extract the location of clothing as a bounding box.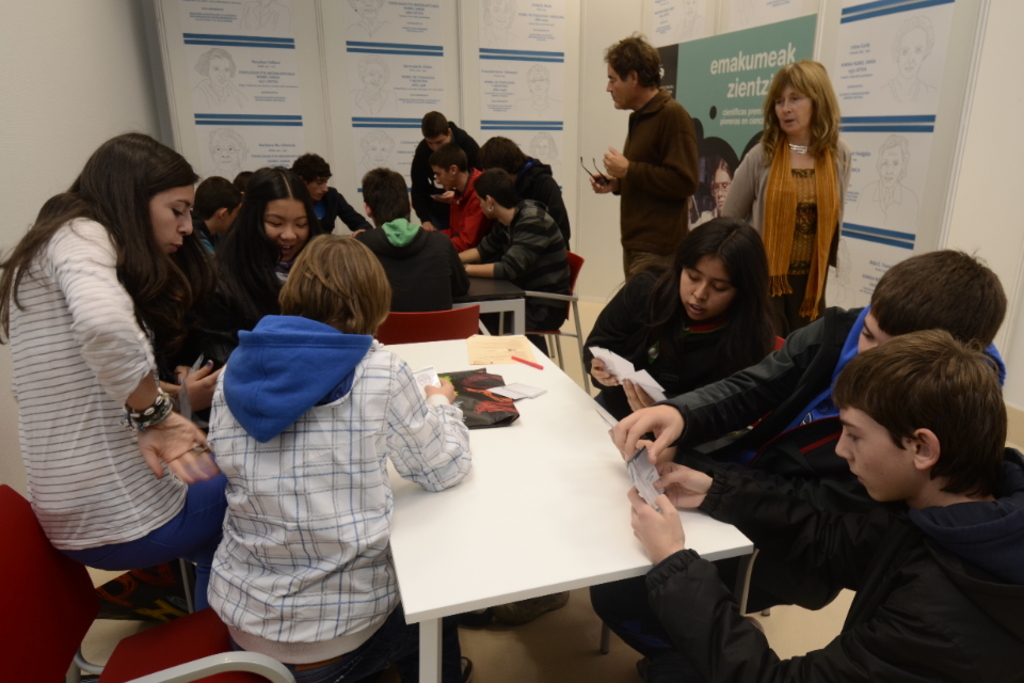
x1=197 y1=323 x2=469 y2=681.
